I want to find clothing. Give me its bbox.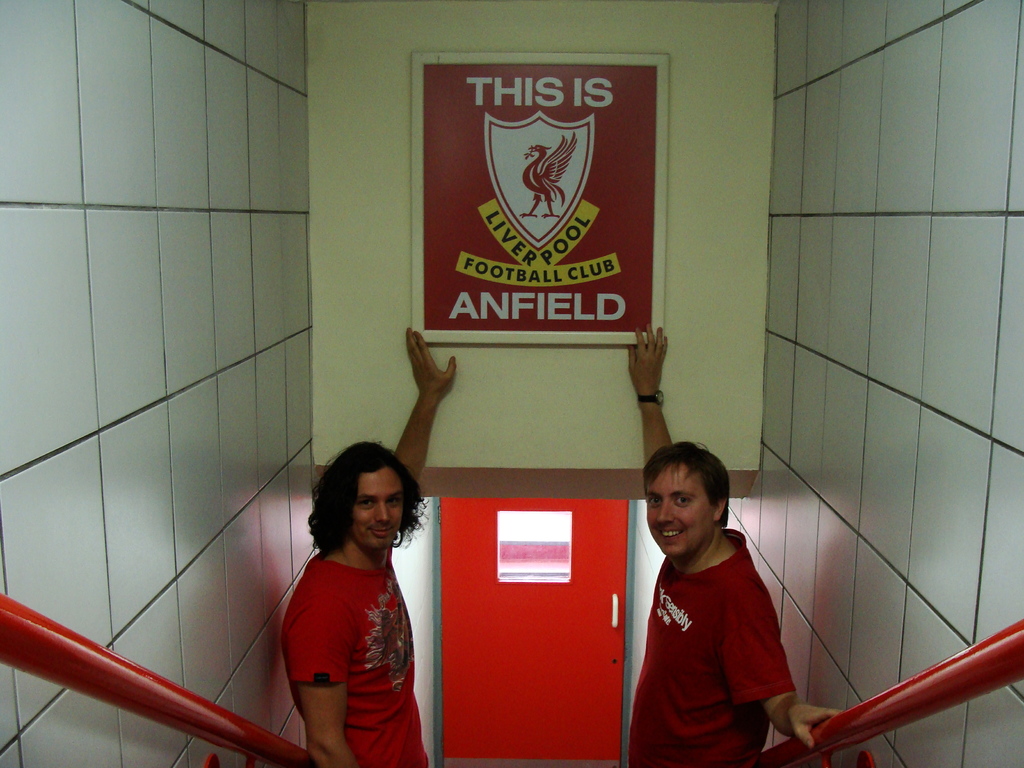
[292,557,426,767].
